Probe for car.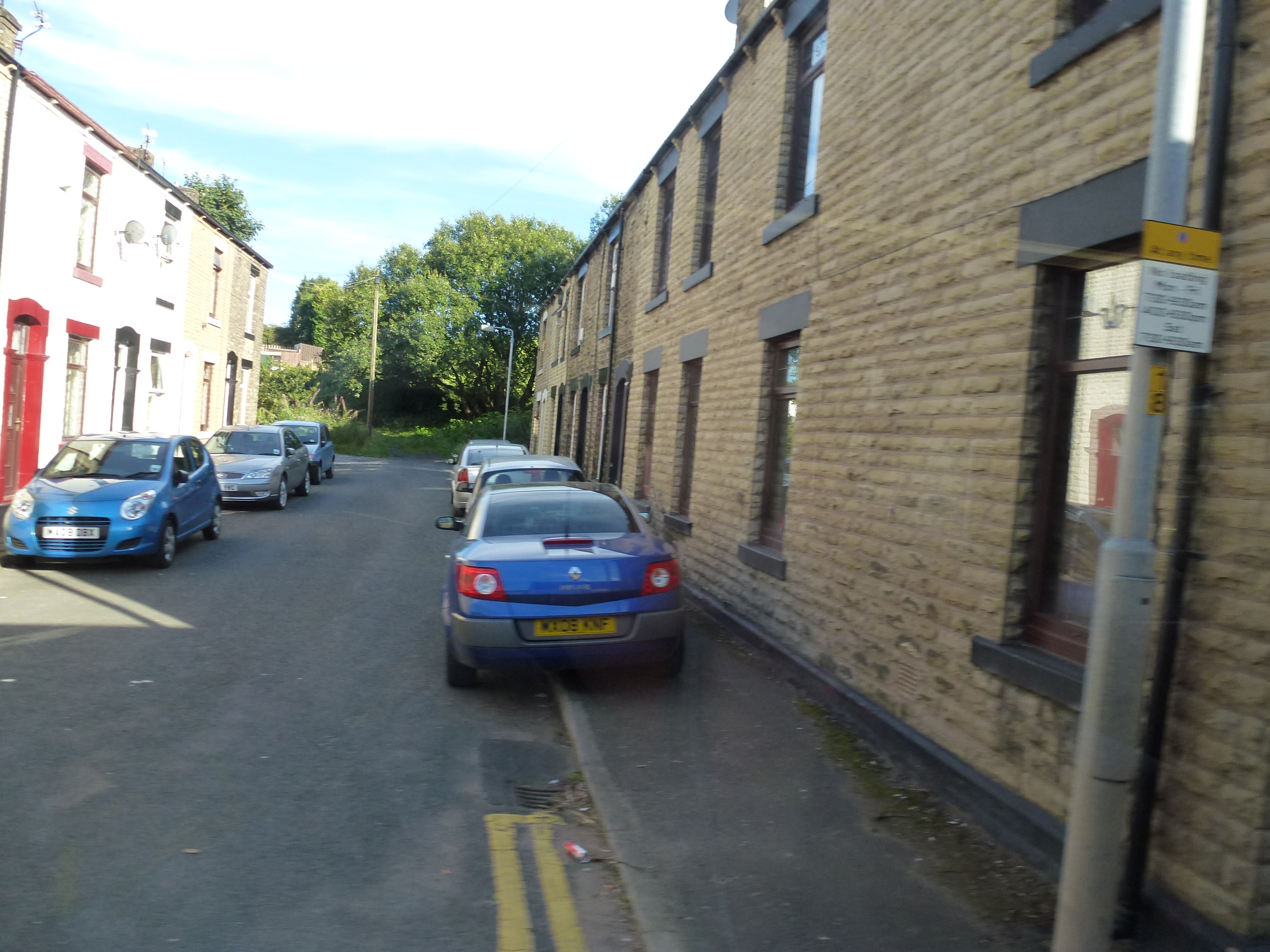
Probe result: 60, 125, 91, 150.
